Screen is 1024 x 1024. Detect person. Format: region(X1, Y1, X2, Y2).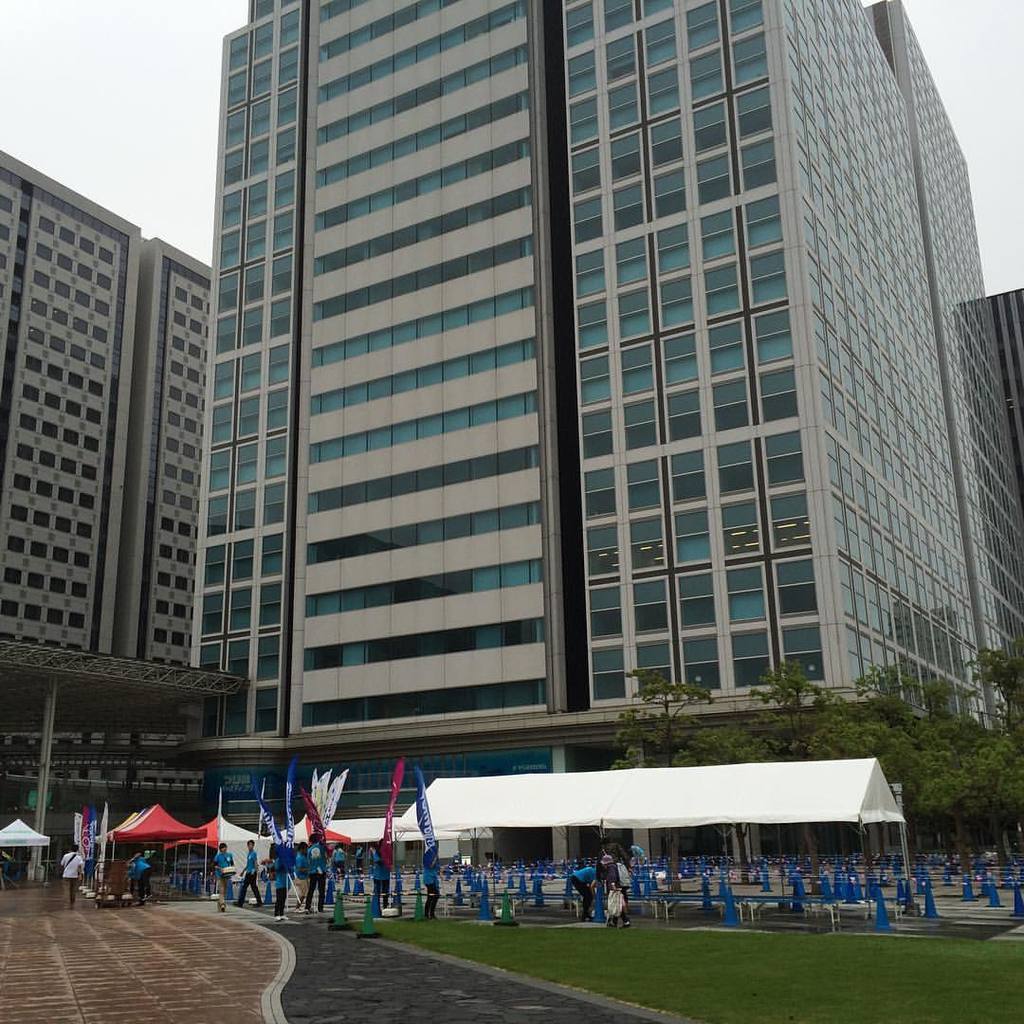
region(217, 841, 260, 918).
